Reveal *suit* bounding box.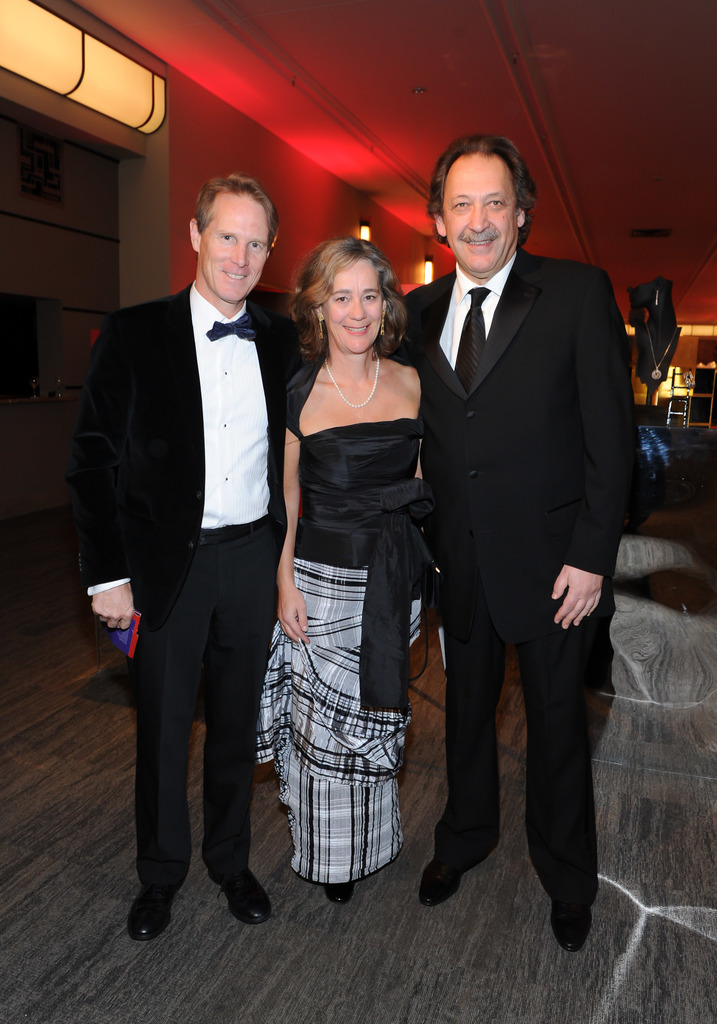
Revealed: 59,280,319,895.
